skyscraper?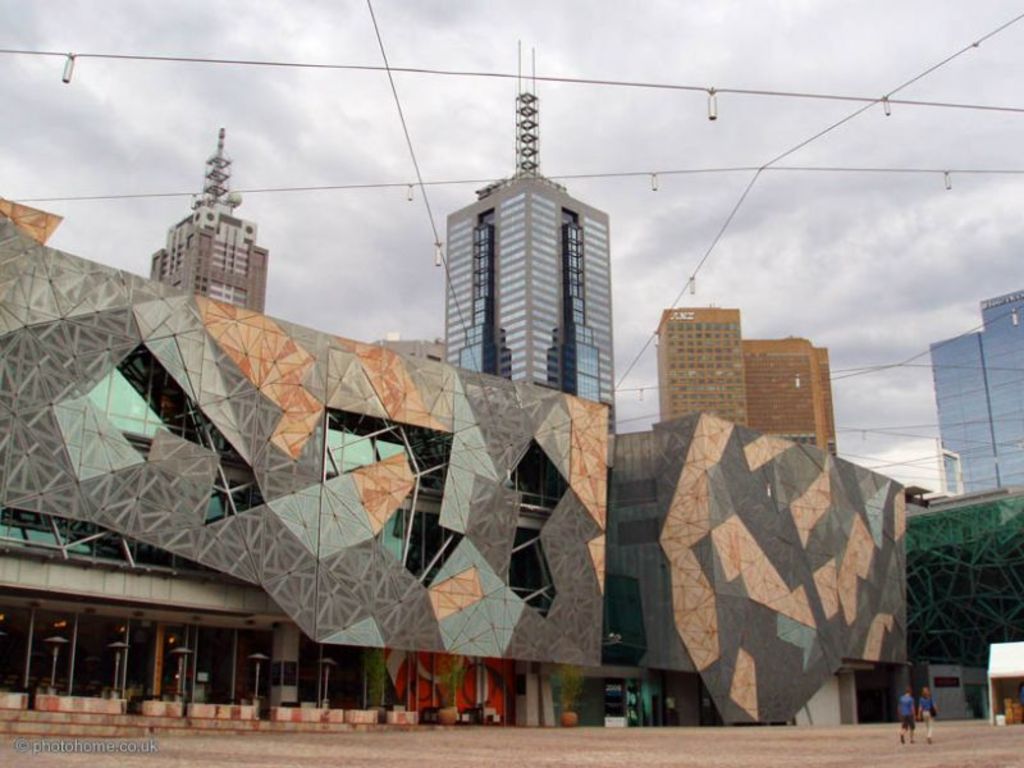
<box>982,288,1023,493</box>
